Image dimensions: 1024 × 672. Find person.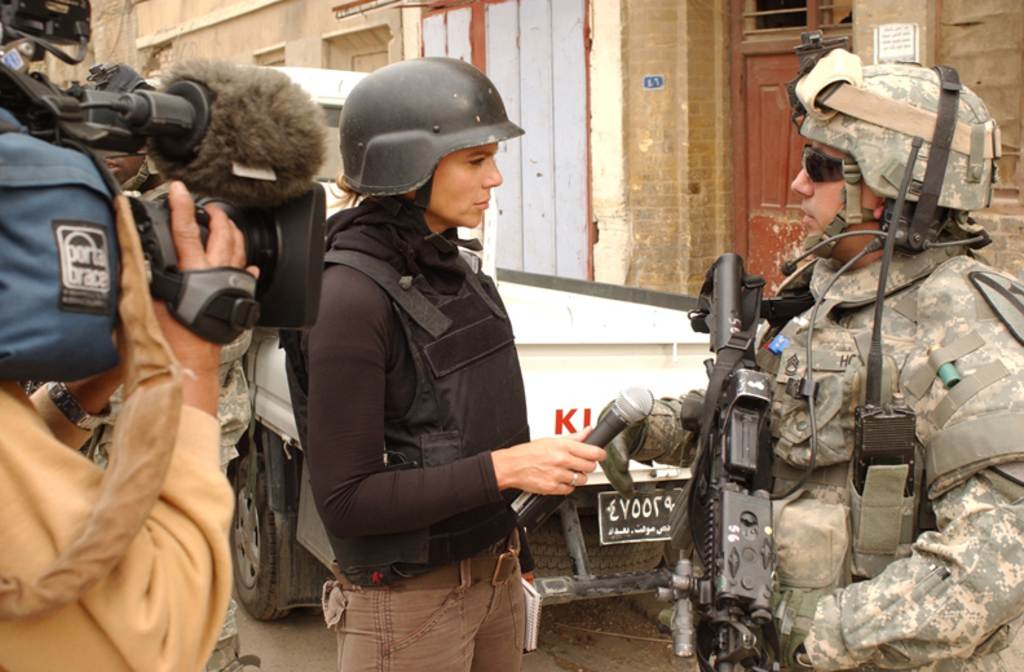
region(17, 61, 259, 671).
